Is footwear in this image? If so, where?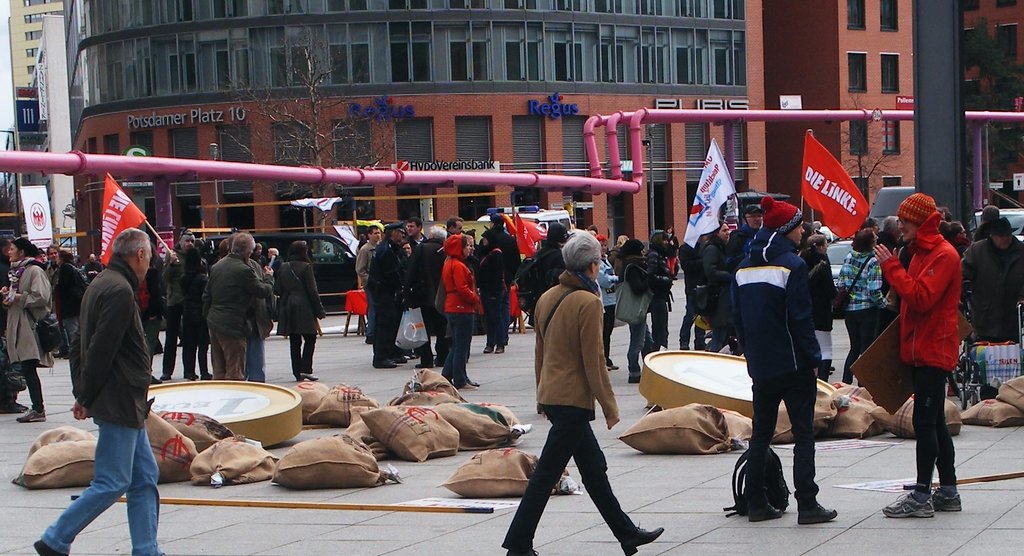
Yes, at detection(618, 523, 662, 555).
